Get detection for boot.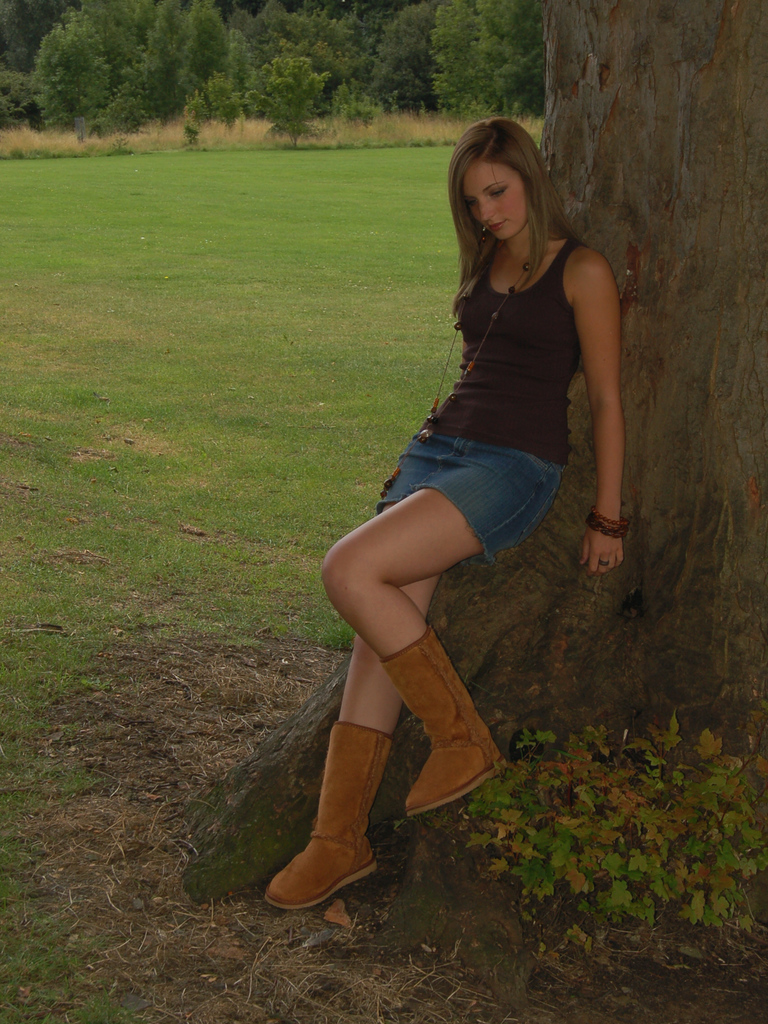
Detection: [373, 627, 506, 814].
